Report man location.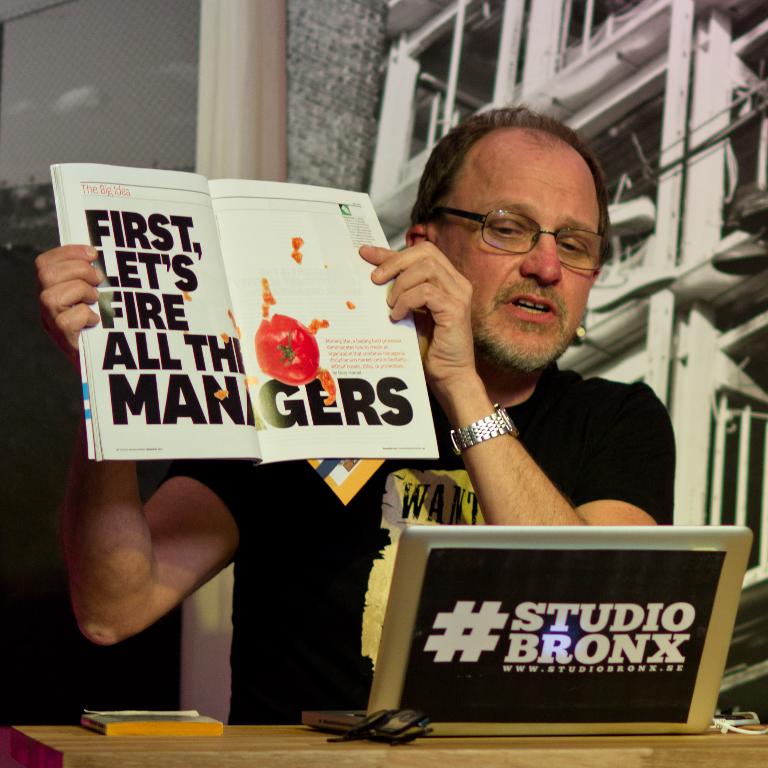
Report: bbox=[37, 108, 680, 726].
